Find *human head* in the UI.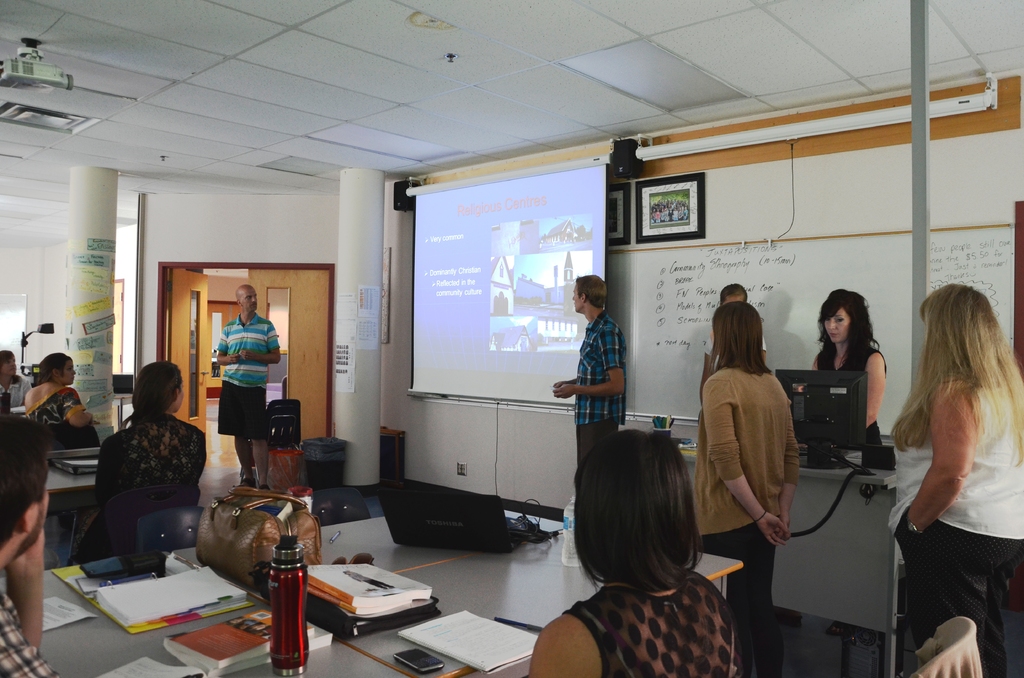
UI element at 708,302,760,375.
